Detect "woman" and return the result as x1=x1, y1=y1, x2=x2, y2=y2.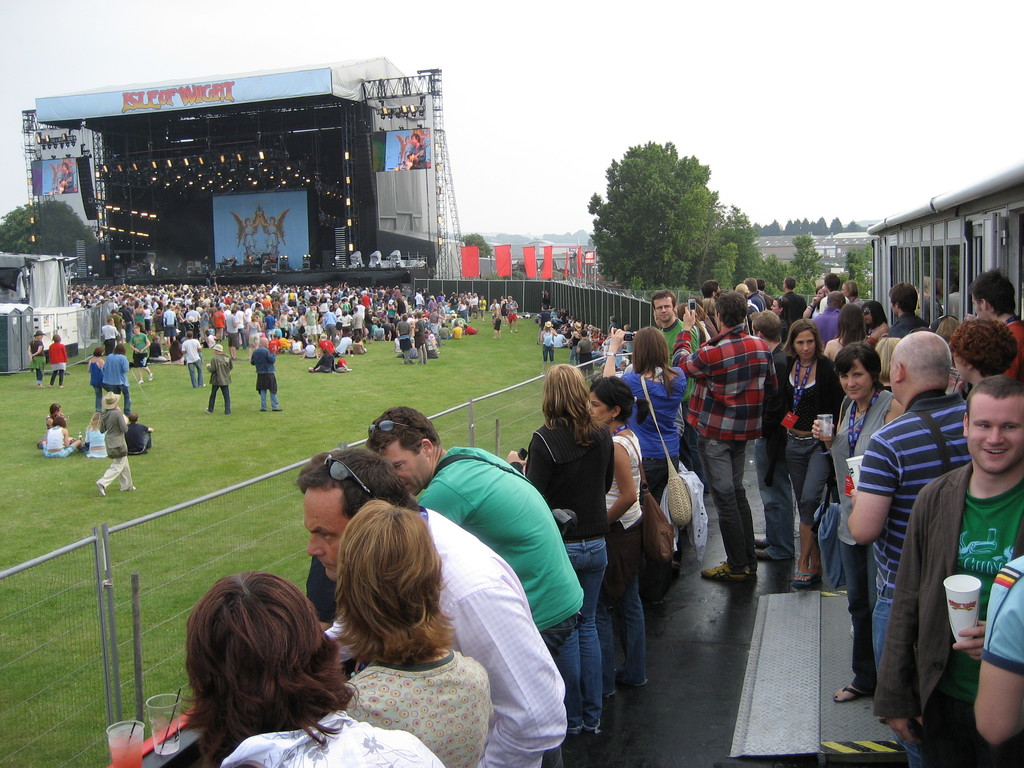
x1=778, y1=318, x2=847, y2=591.
